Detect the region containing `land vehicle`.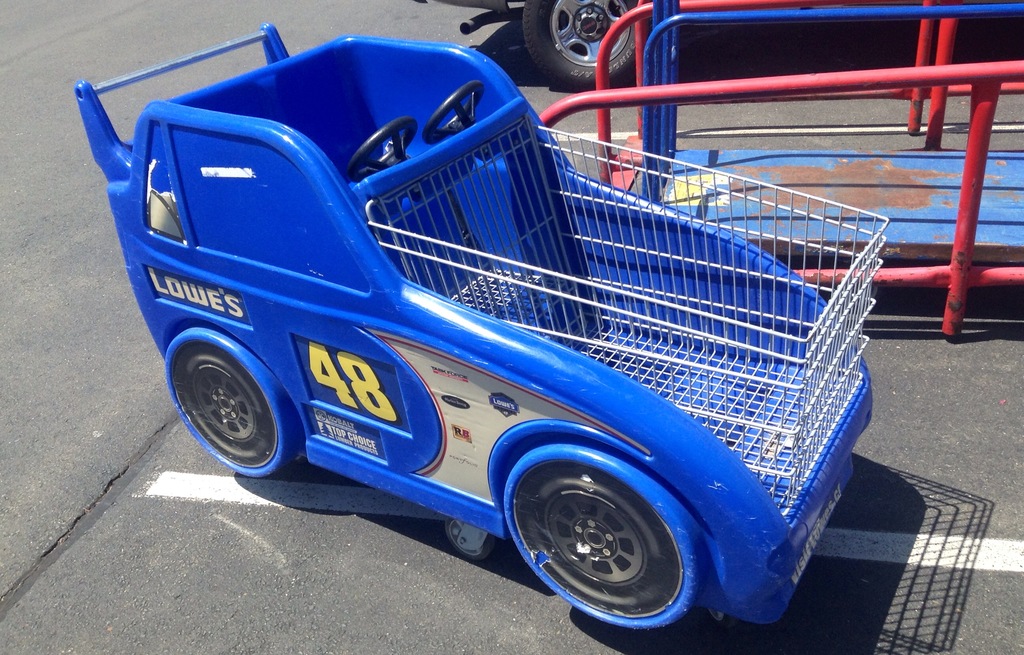
bbox(76, 24, 894, 631).
